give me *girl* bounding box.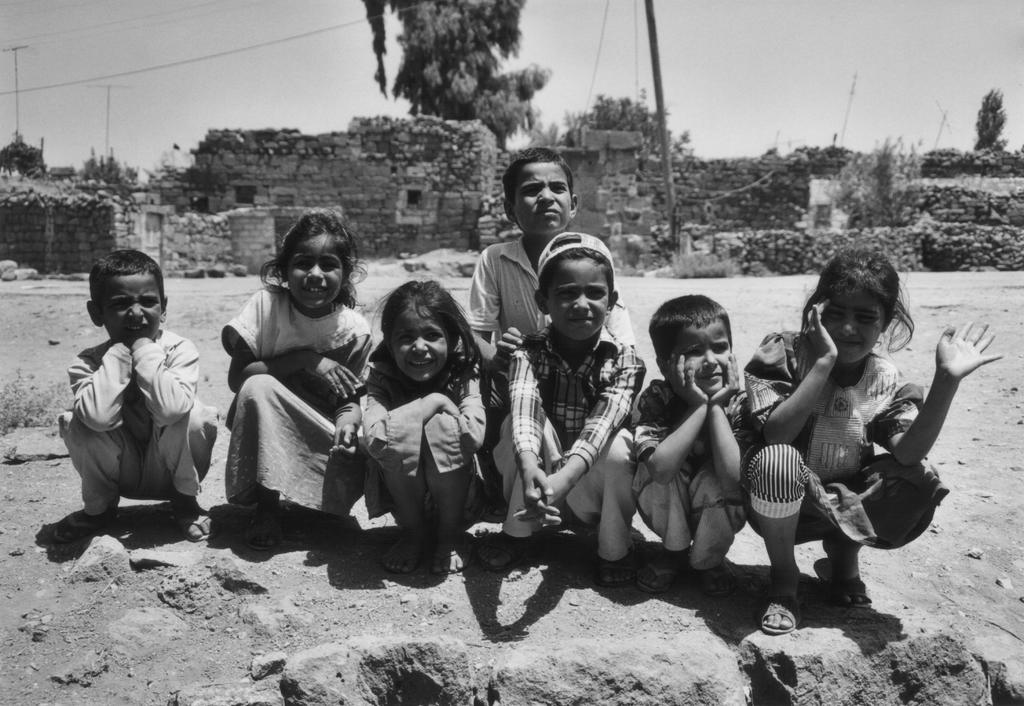
355, 277, 492, 564.
